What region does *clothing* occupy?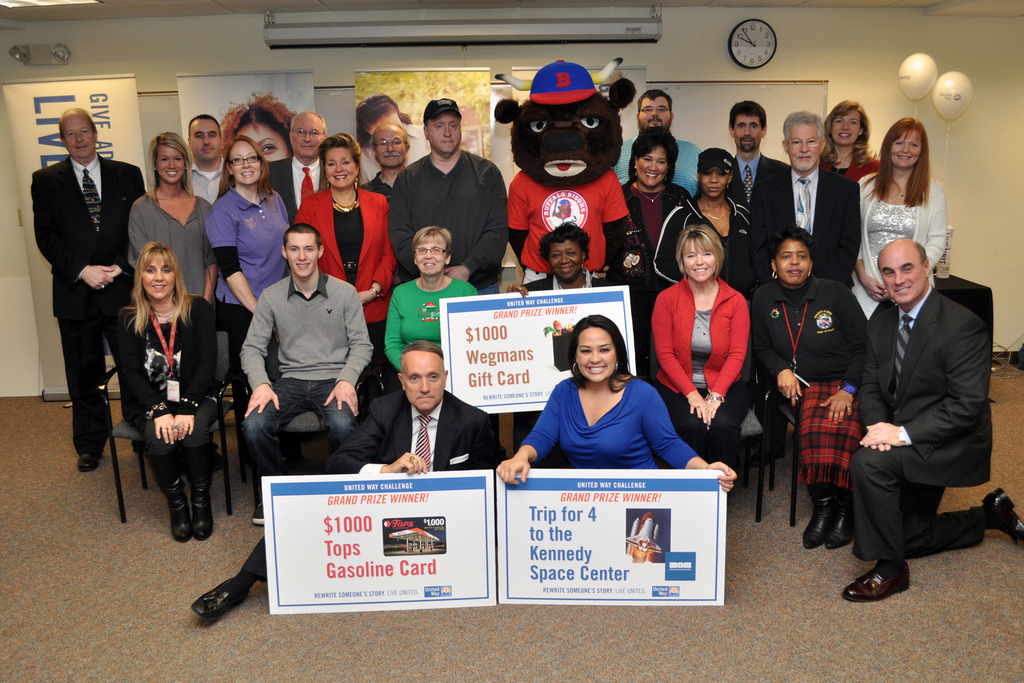
rect(856, 168, 954, 315).
